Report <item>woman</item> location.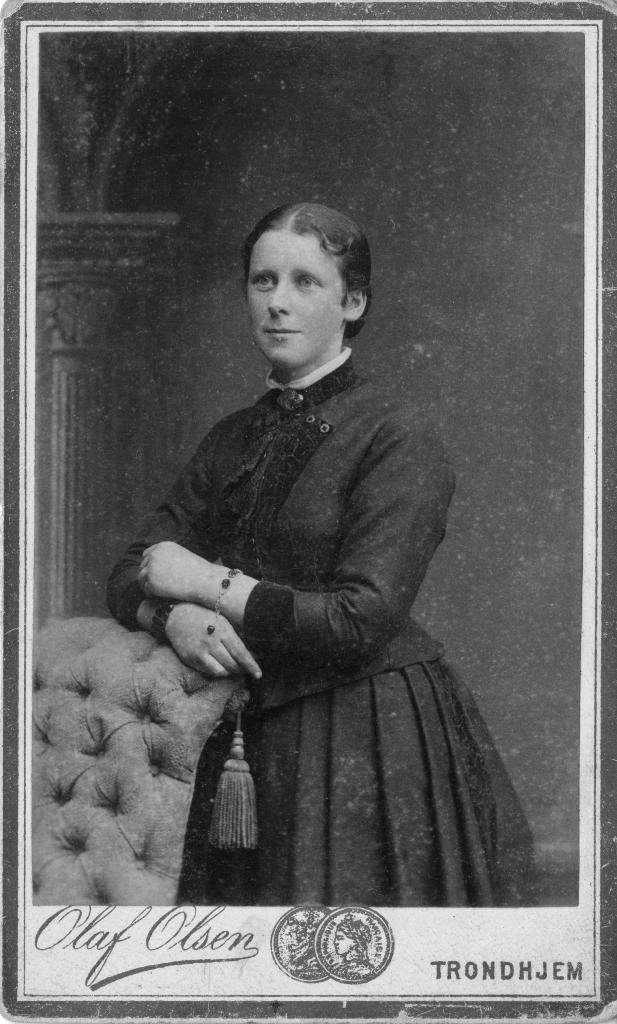
Report: 104, 167, 522, 935.
